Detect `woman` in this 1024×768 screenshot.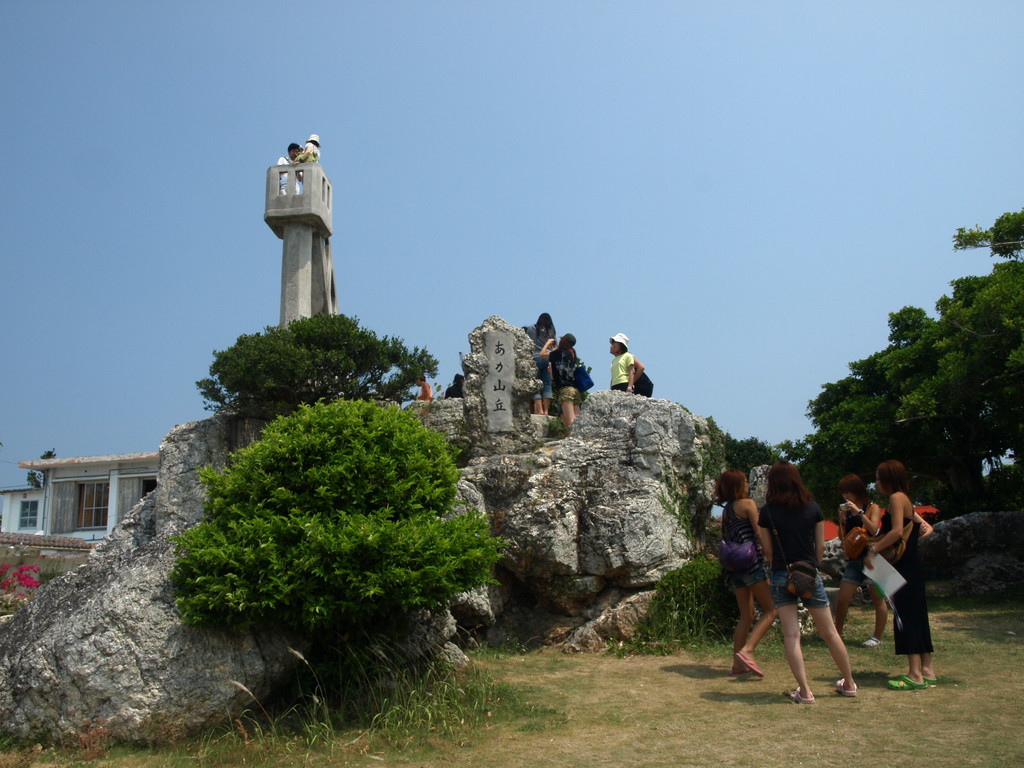
Detection: locate(609, 333, 634, 391).
